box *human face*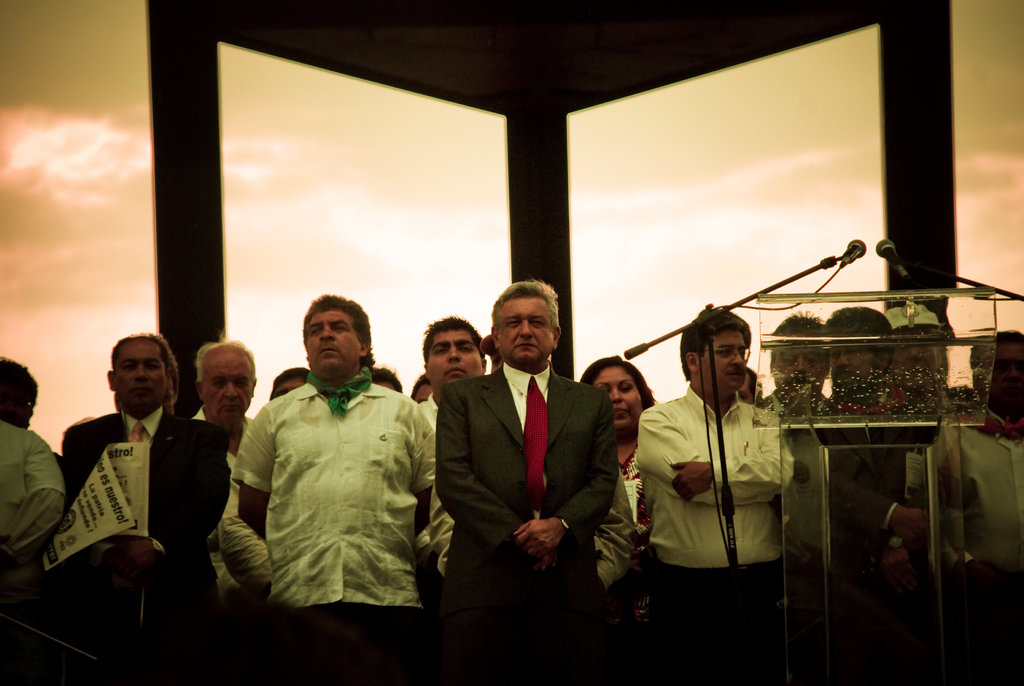
589 363 639 437
